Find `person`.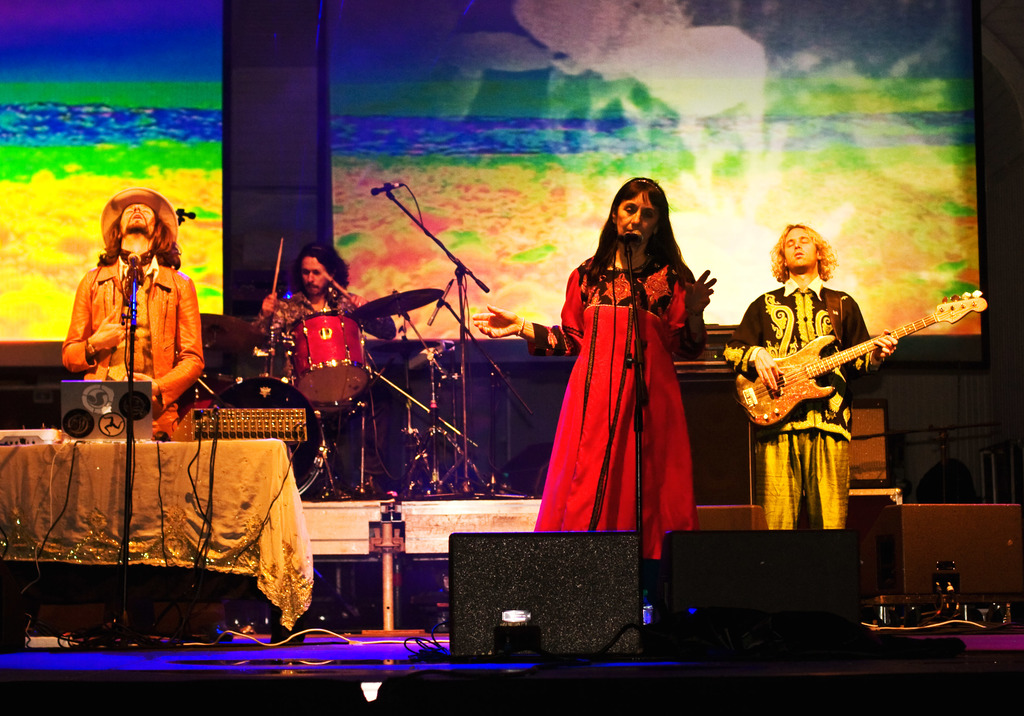
(left=470, top=172, right=717, bottom=561).
